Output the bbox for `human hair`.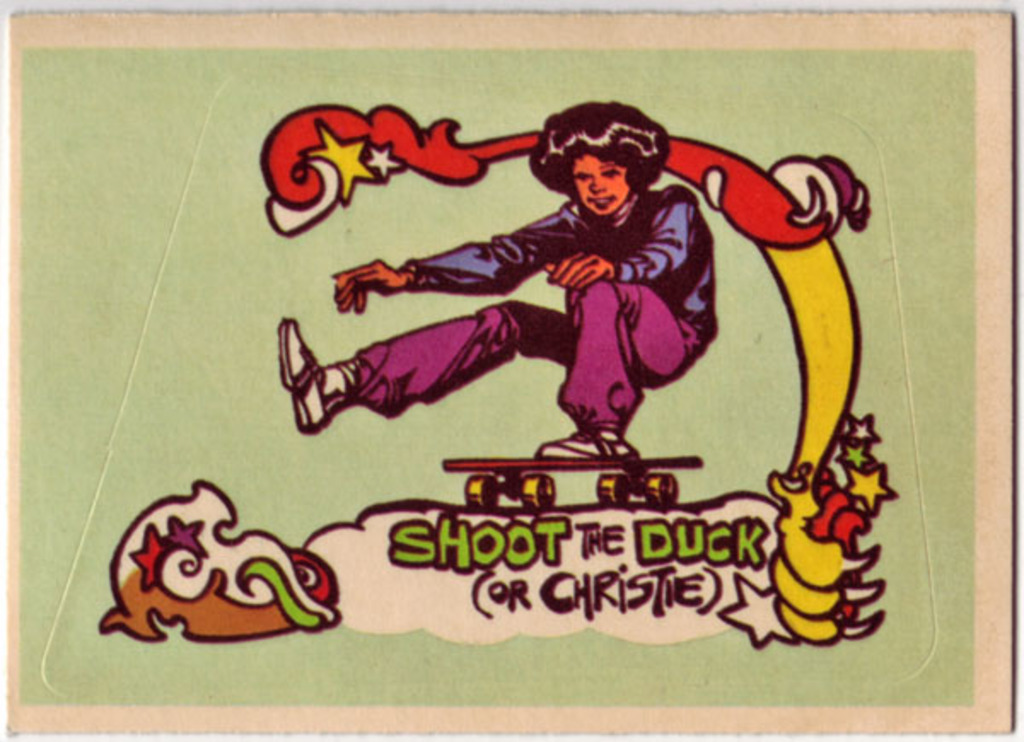
{"x1": 529, "y1": 107, "x2": 659, "y2": 200}.
